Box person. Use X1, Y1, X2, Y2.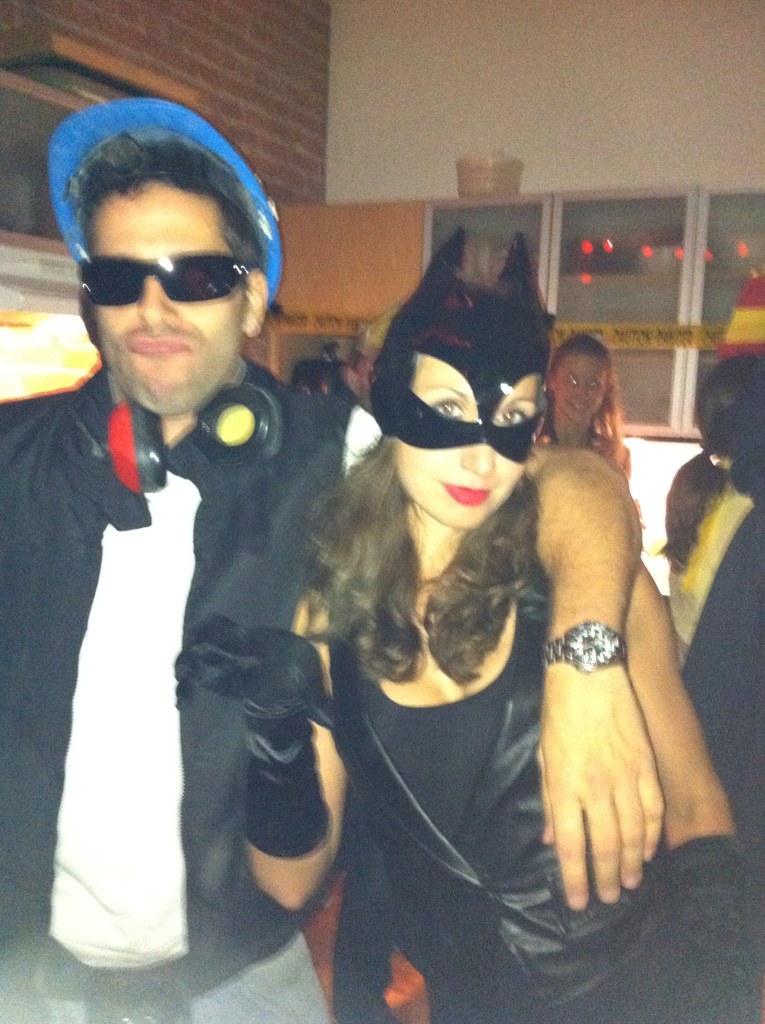
173, 214, 764, 1023.
